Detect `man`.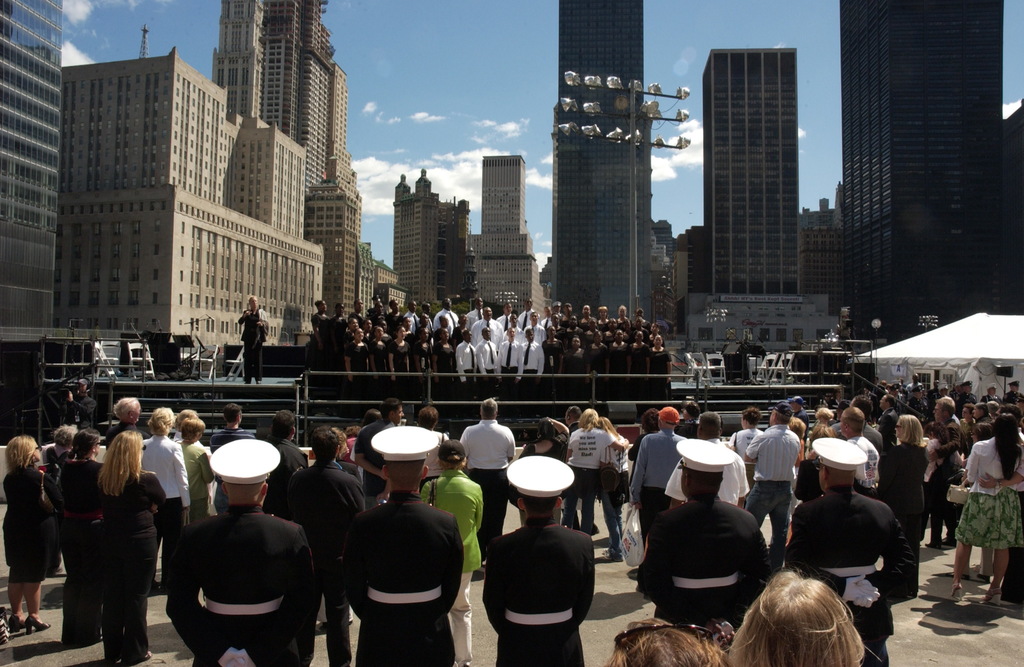
Detected at <box>953,379,974,410</box>.
